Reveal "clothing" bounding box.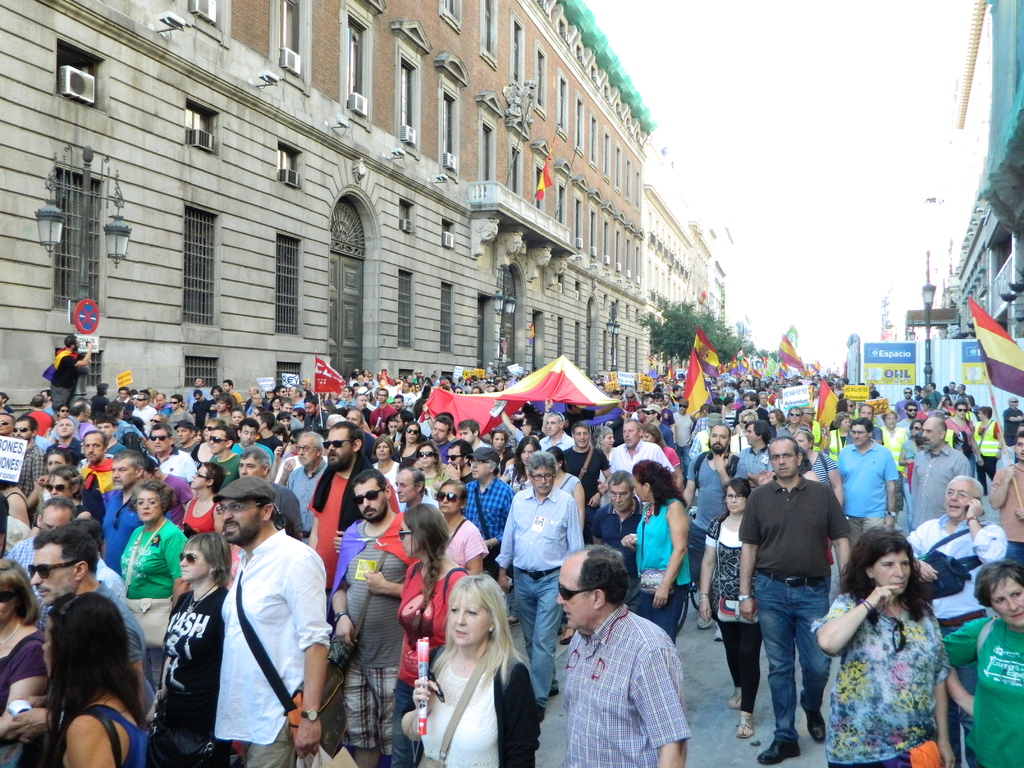
Revealed: x1=90 y1=394 x2=112 y2=425.
